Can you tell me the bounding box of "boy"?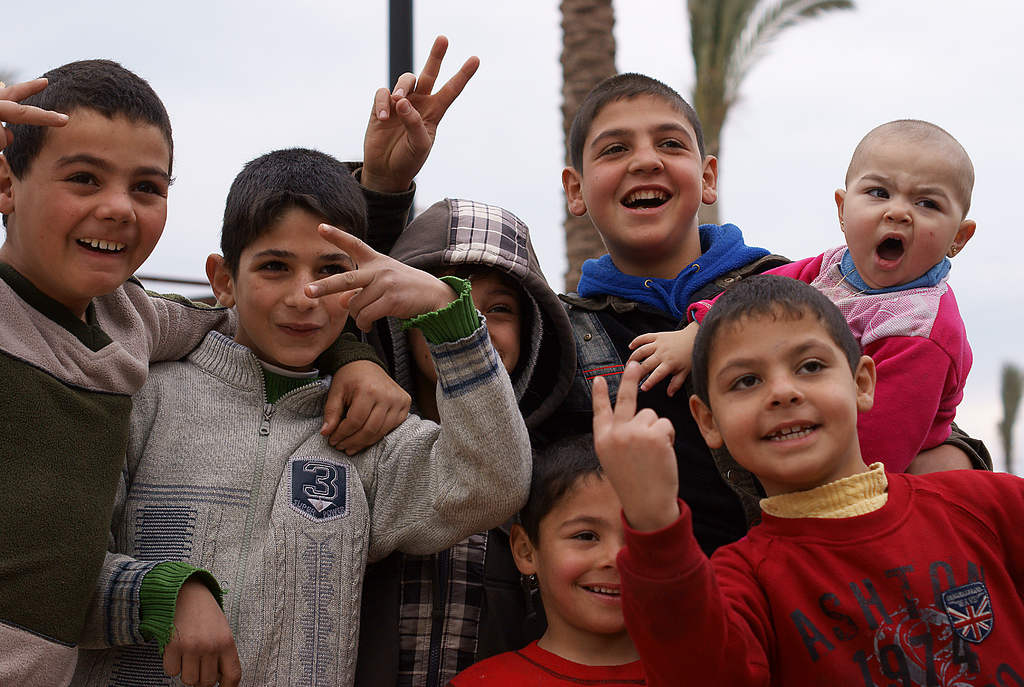
bbox(77, 143, 543, 686).
